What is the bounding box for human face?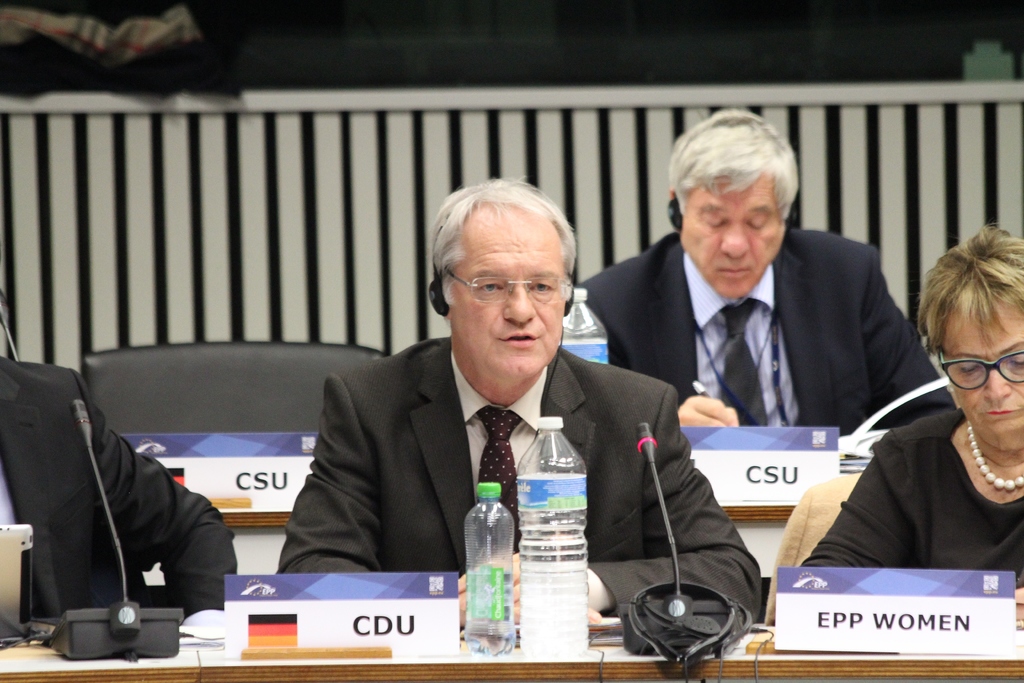
678 173 781 299.
